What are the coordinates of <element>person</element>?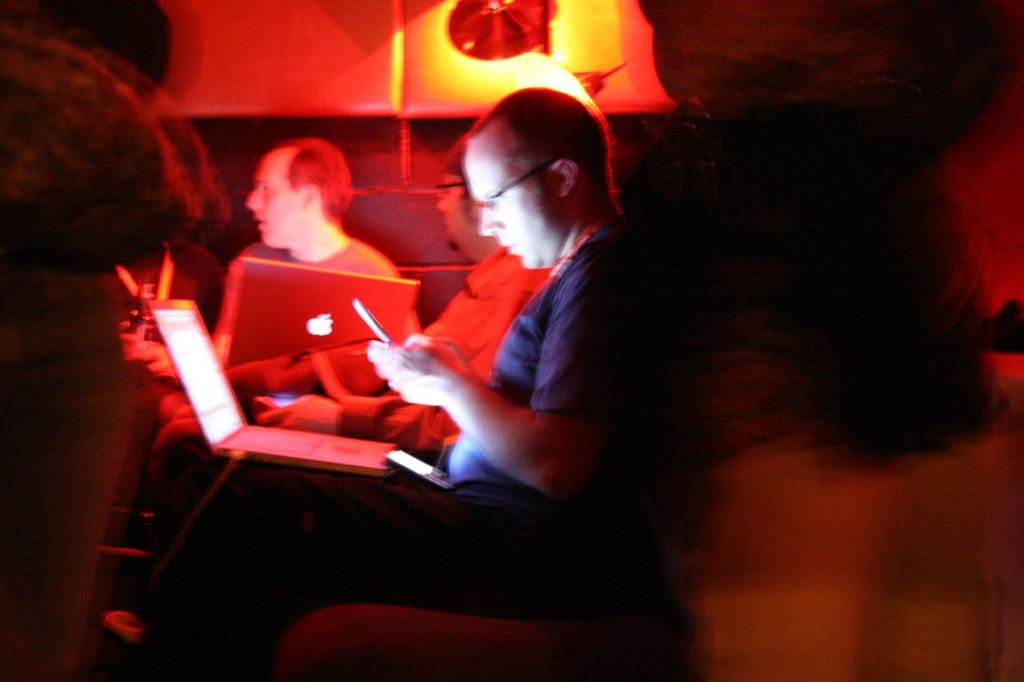
Rect(119, 138, 418, 391).
